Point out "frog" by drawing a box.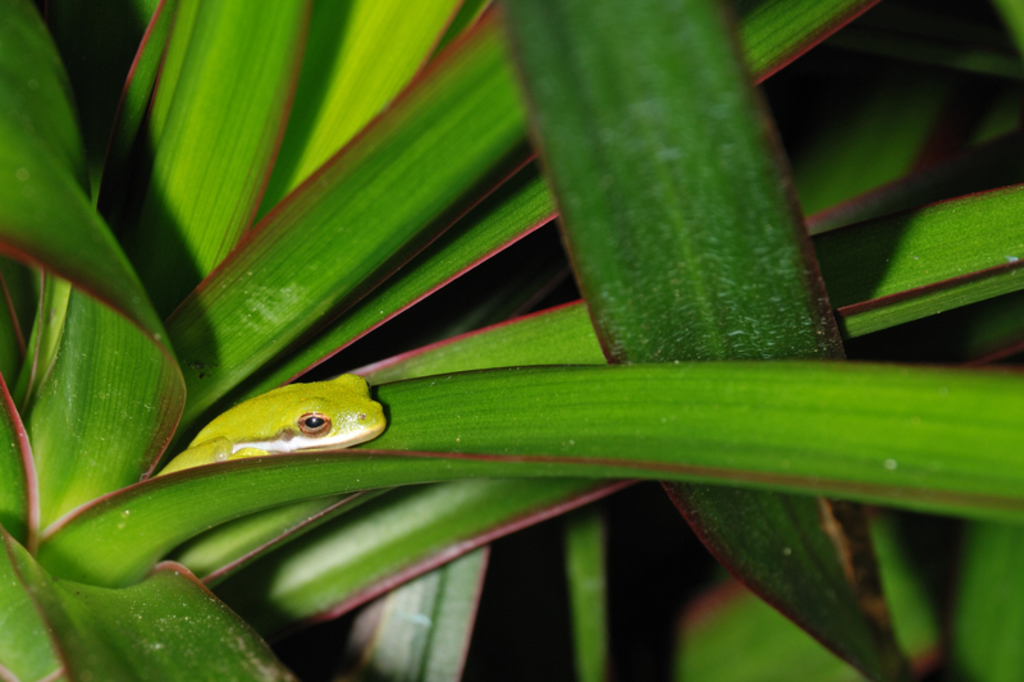
bbox(152, 371, 388, 477).
